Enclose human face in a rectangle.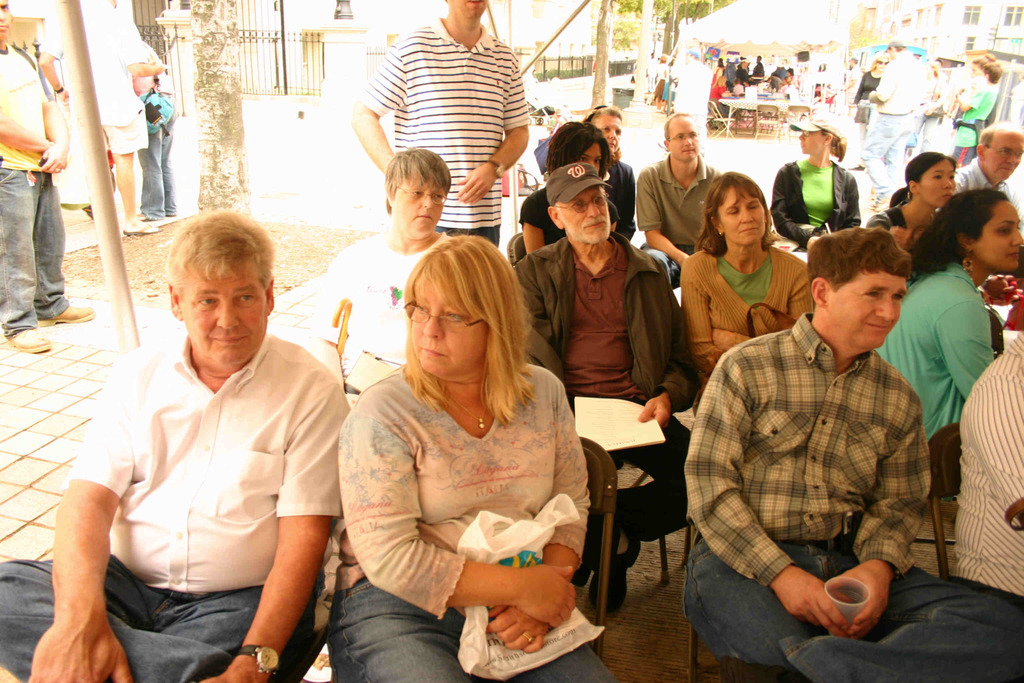
BBox(447, 0, 490, 20).
